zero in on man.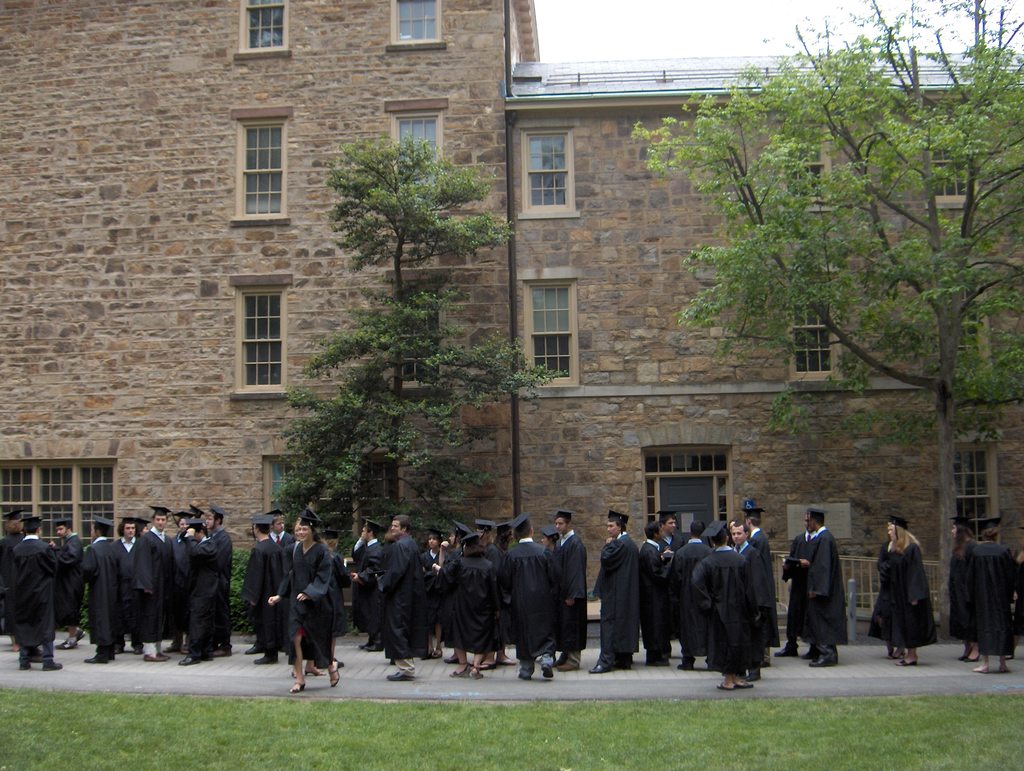
Zeroed in: 273/507/299/661.
